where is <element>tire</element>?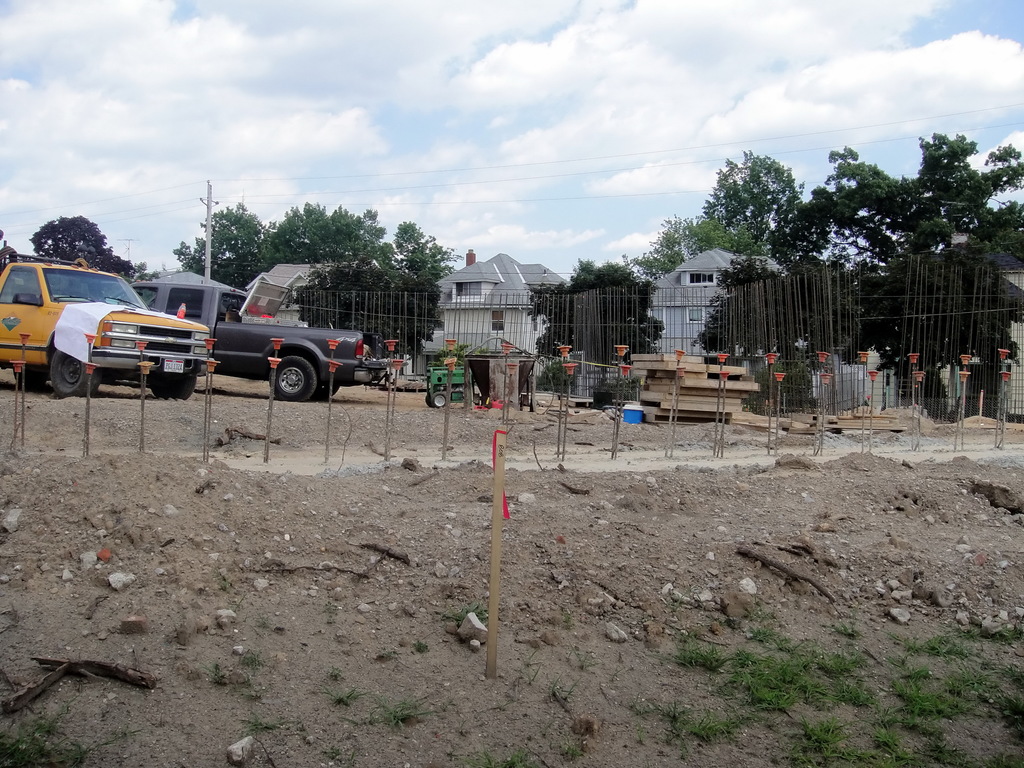
left=10, top=364, right=49, bottom=390.
